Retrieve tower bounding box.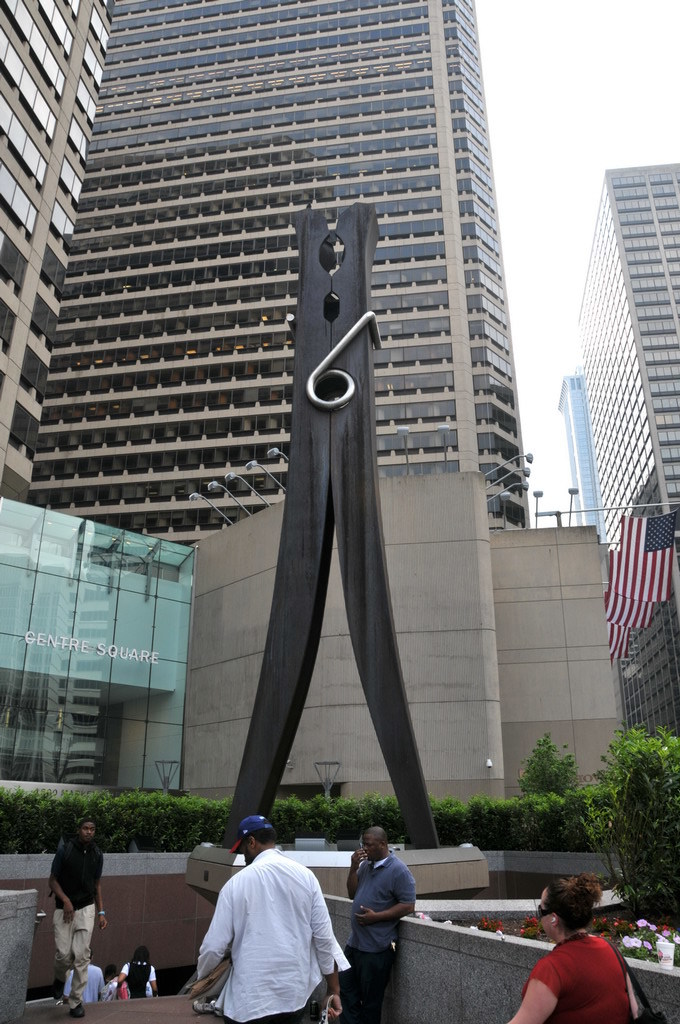
Bounding box: pyautogui.locateOnScreen(577, 163, 678, 741).
